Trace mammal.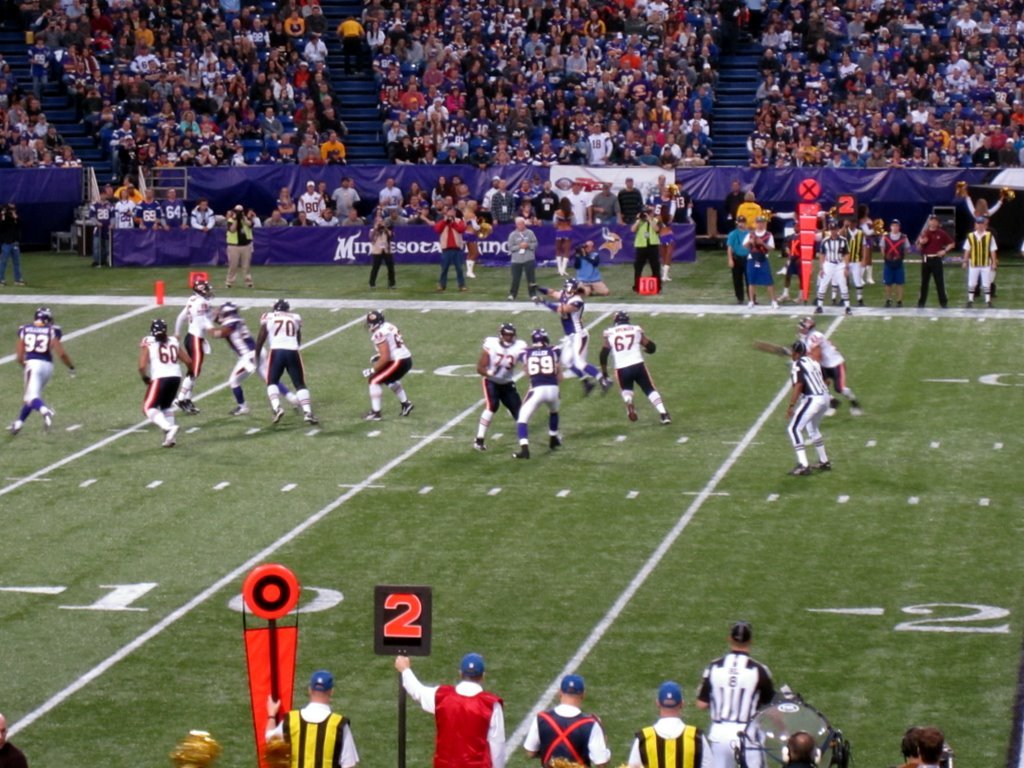
Traced to [177,275,216,415].
